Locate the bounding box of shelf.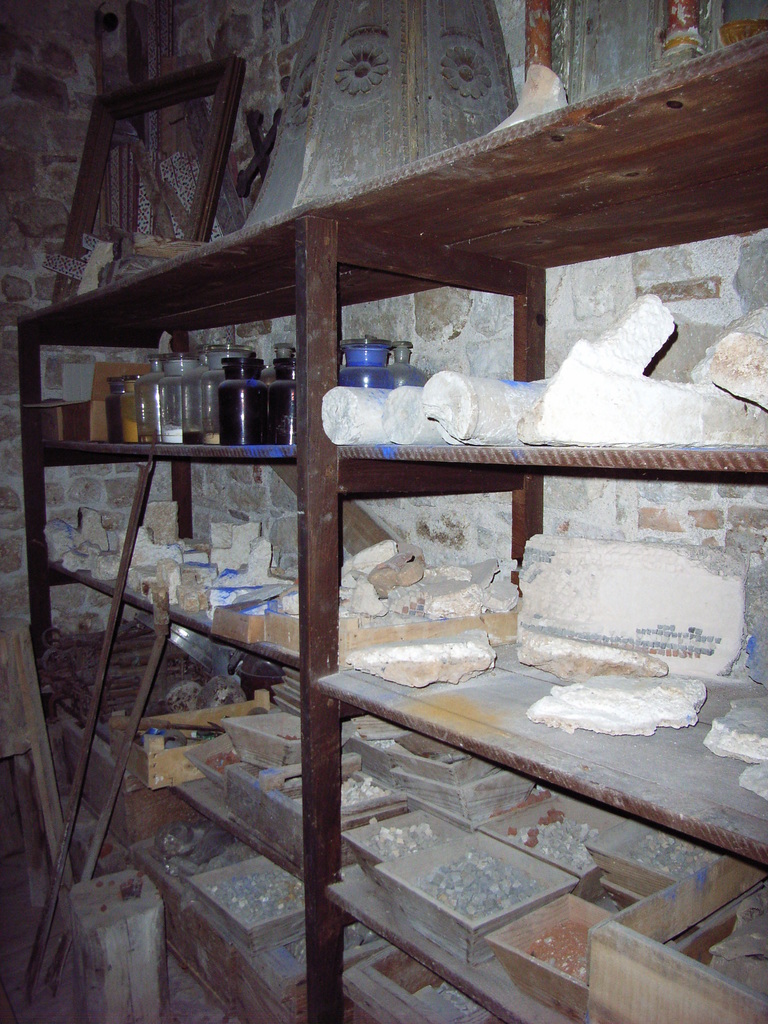
Bounding box: 26 566 308 872.
